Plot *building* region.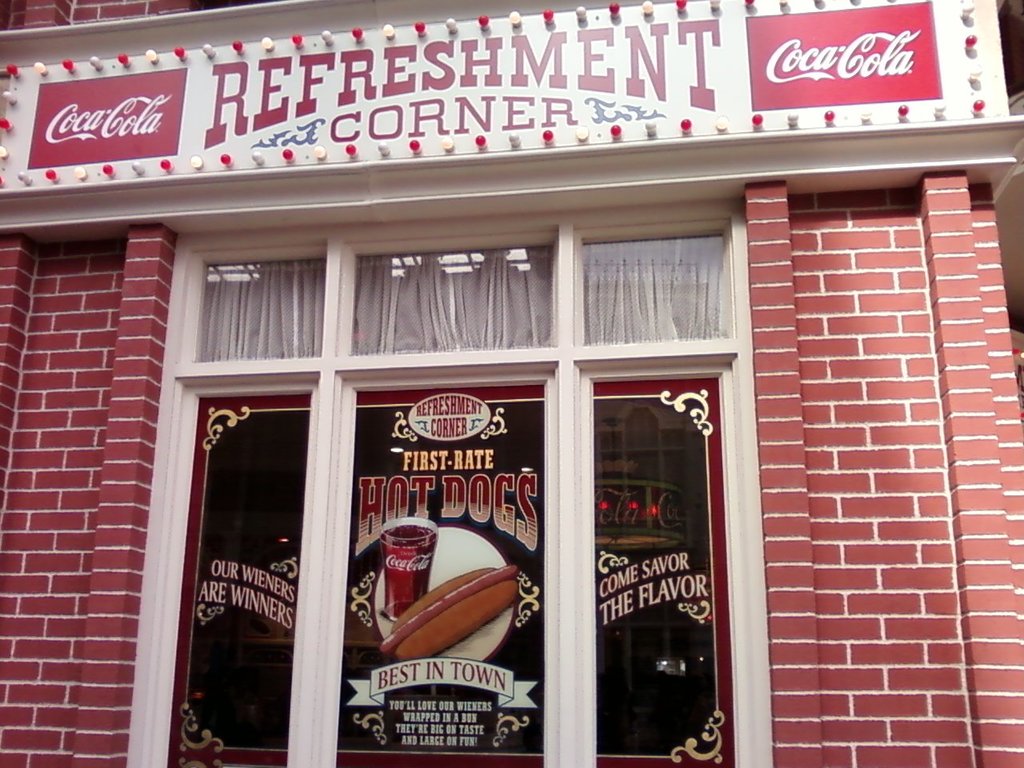
Plotted at 0/0/1023/767.
